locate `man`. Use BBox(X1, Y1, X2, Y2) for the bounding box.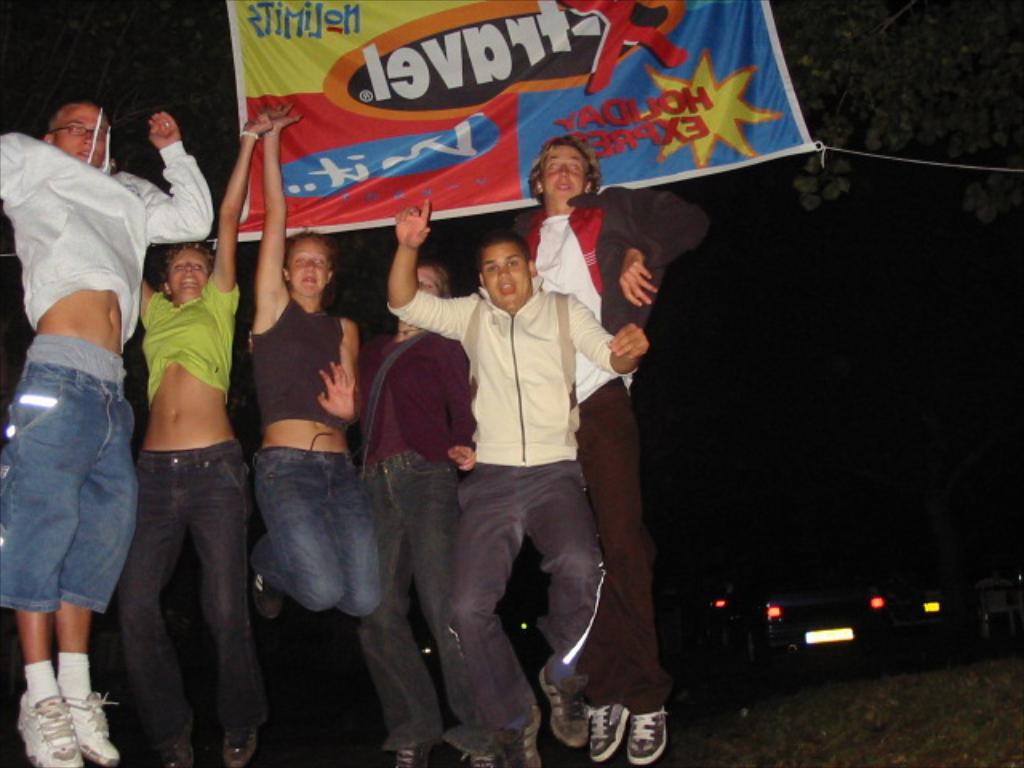
BBox(382, 202, 654, 754).
